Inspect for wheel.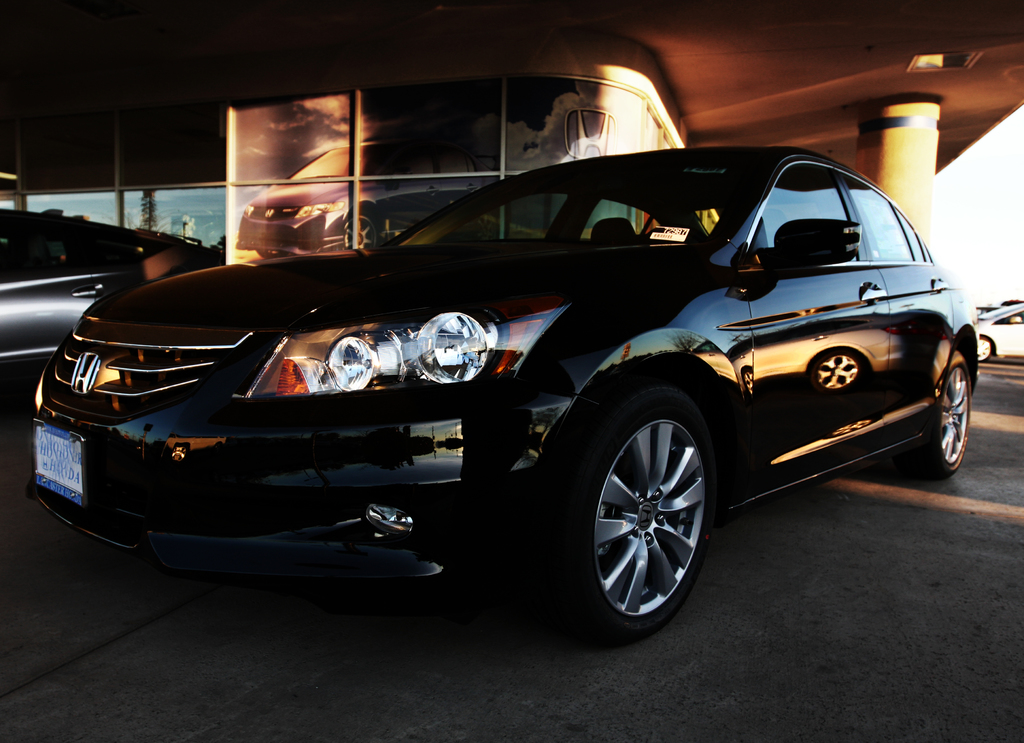
Inspection: [551,390,715,648].
